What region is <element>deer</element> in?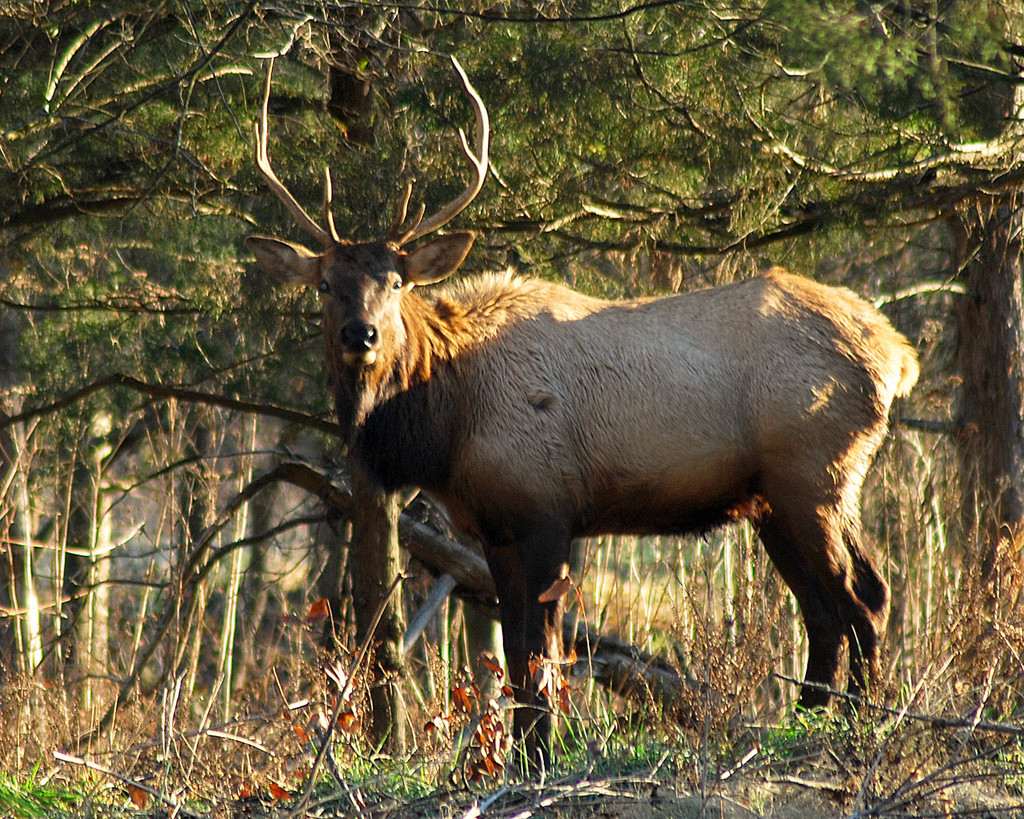
bbox(236, 45, 916, 788).
